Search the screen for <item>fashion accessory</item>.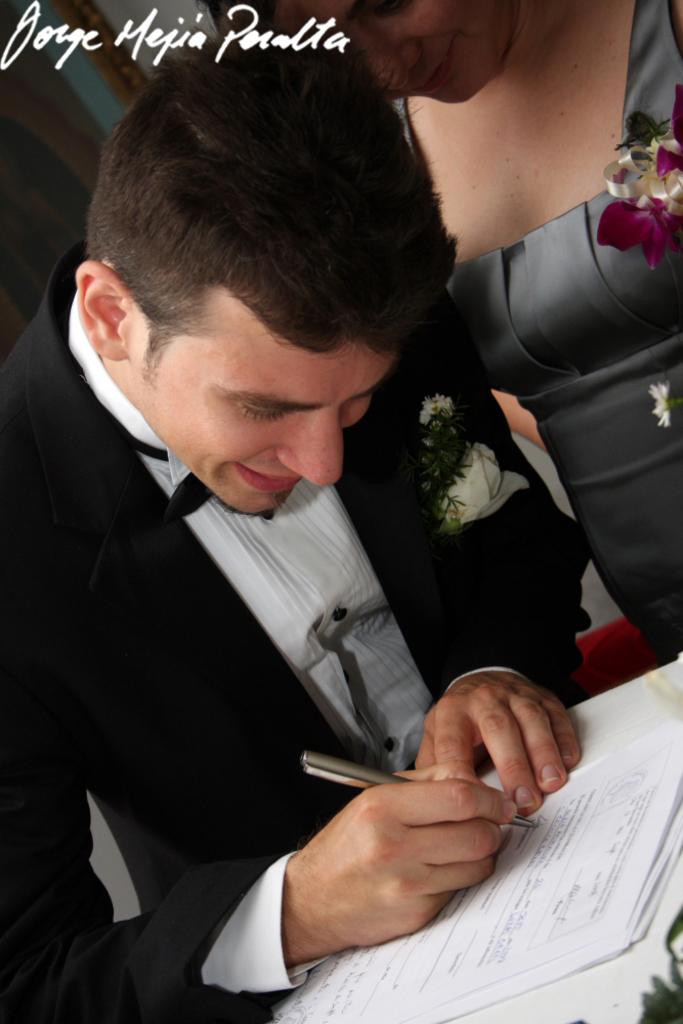
Found at left=596, top=84, right=682, bottom=275.
